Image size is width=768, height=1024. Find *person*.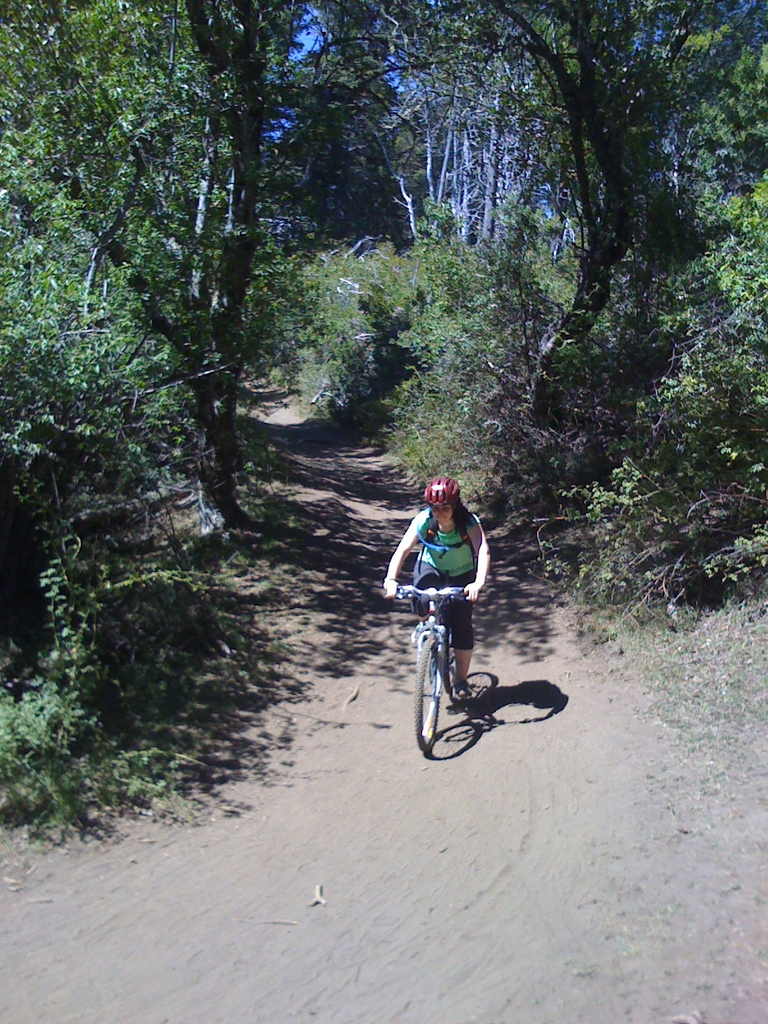
(x1=376, y1=475, x2=492, y2=701).
